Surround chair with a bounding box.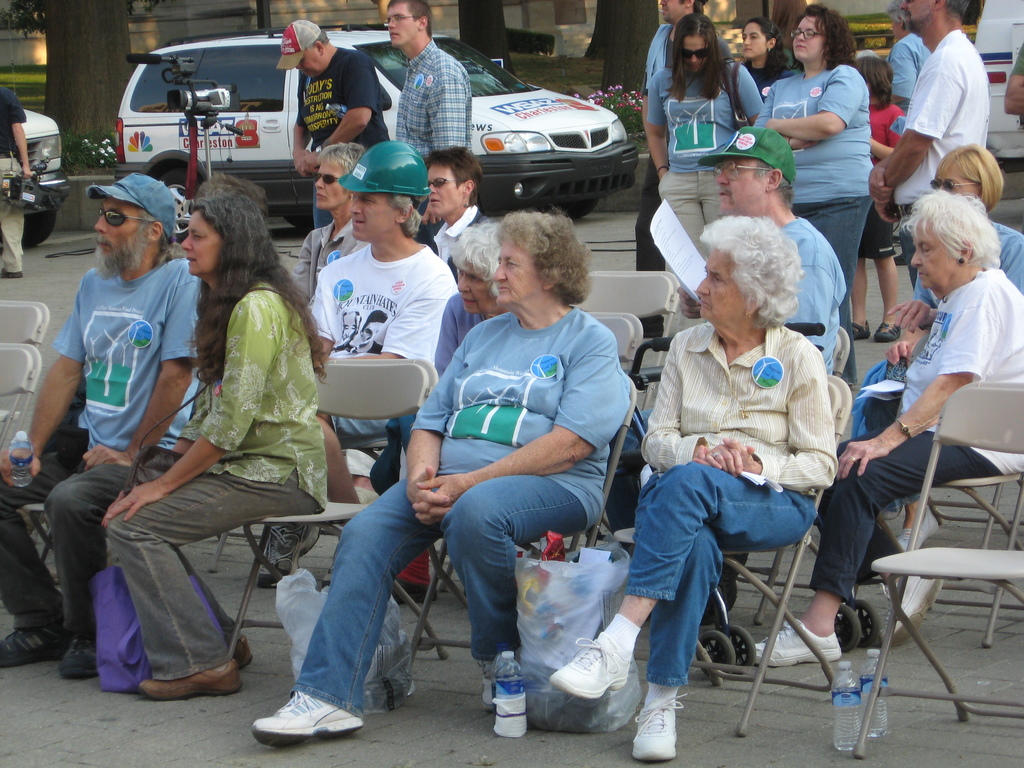
box(826, 406, 1016, 740).
